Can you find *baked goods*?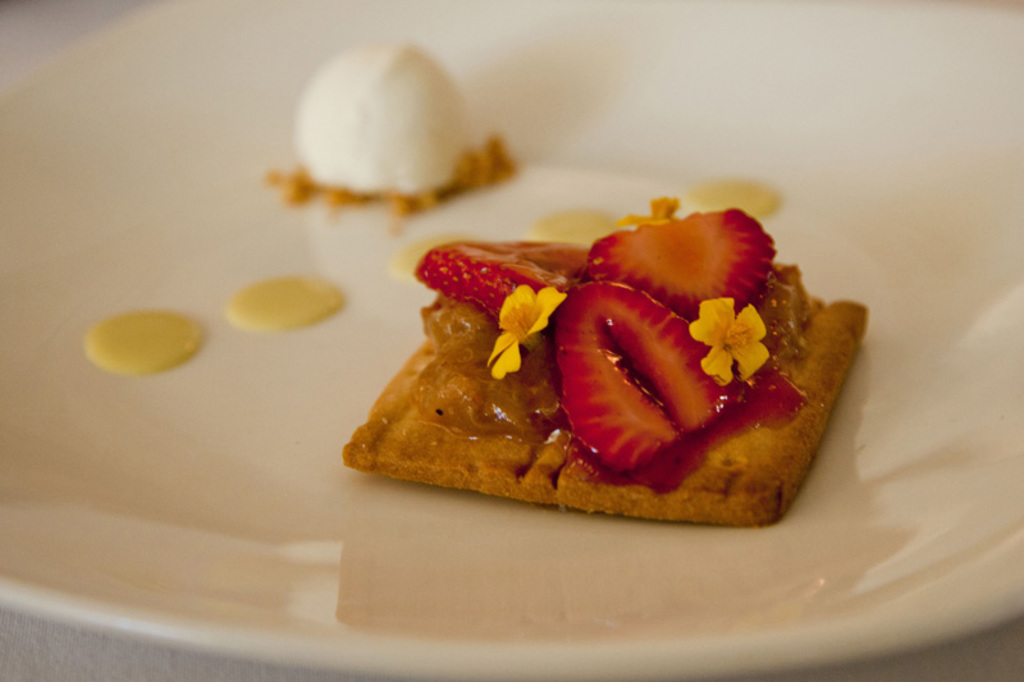
Yes, bounding box: bbox=[338, 247, 869, 528].
